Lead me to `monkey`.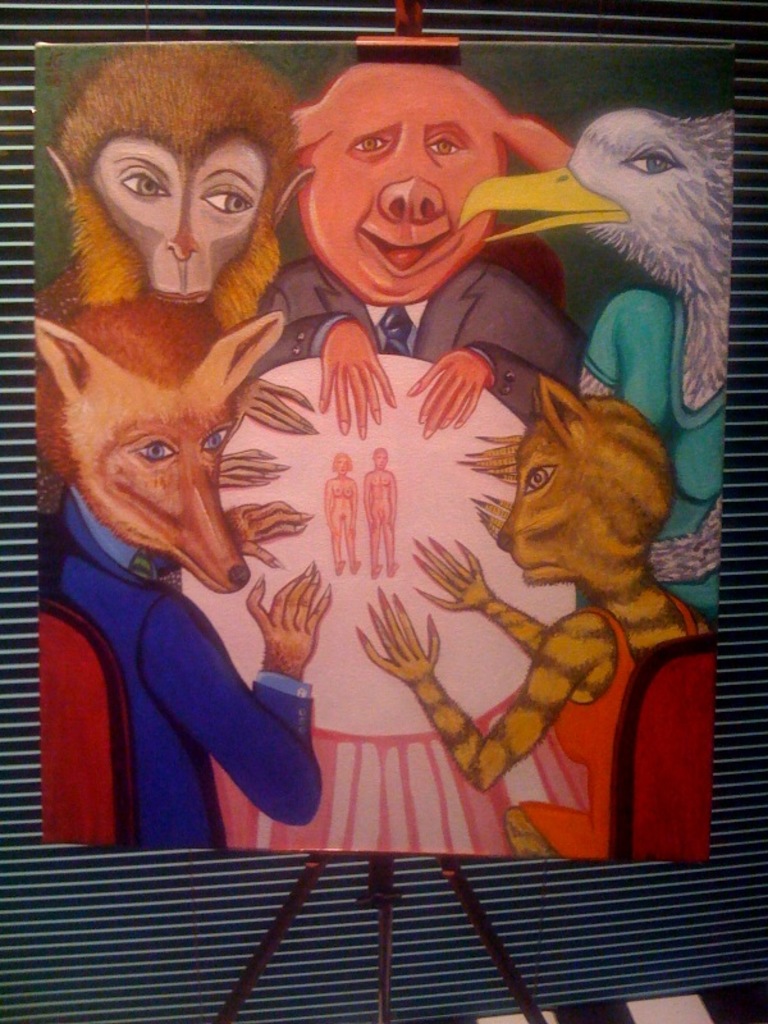
Lead to left=50, top=45, right=297, bottom=329.
